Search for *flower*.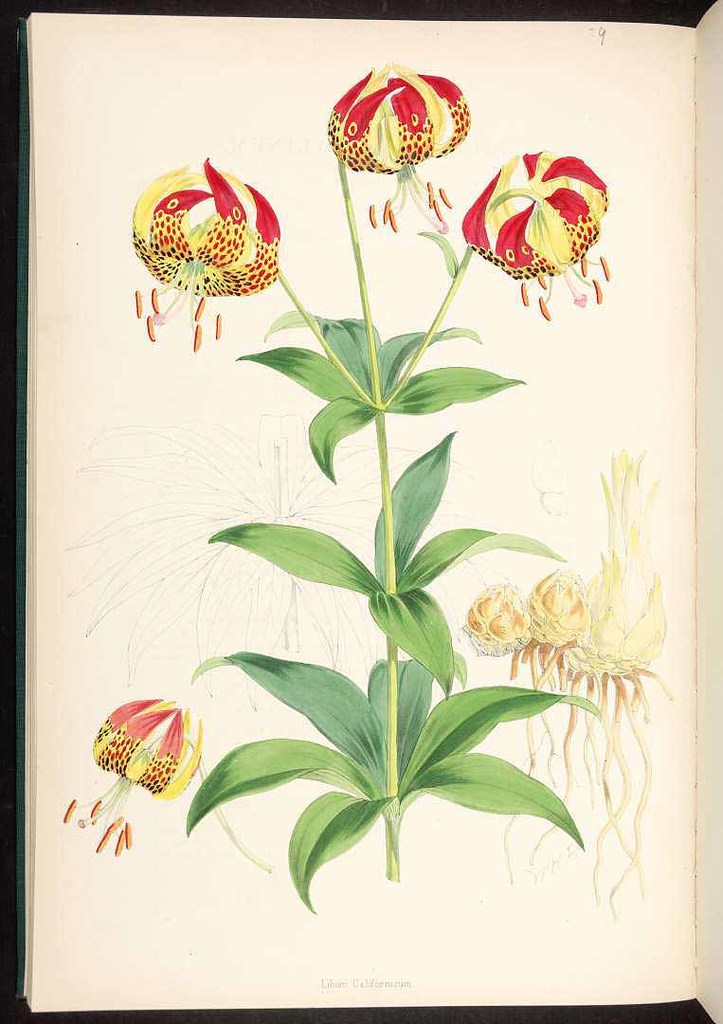
Found at (x1=462, y1=132, x2=617, y2=303).
